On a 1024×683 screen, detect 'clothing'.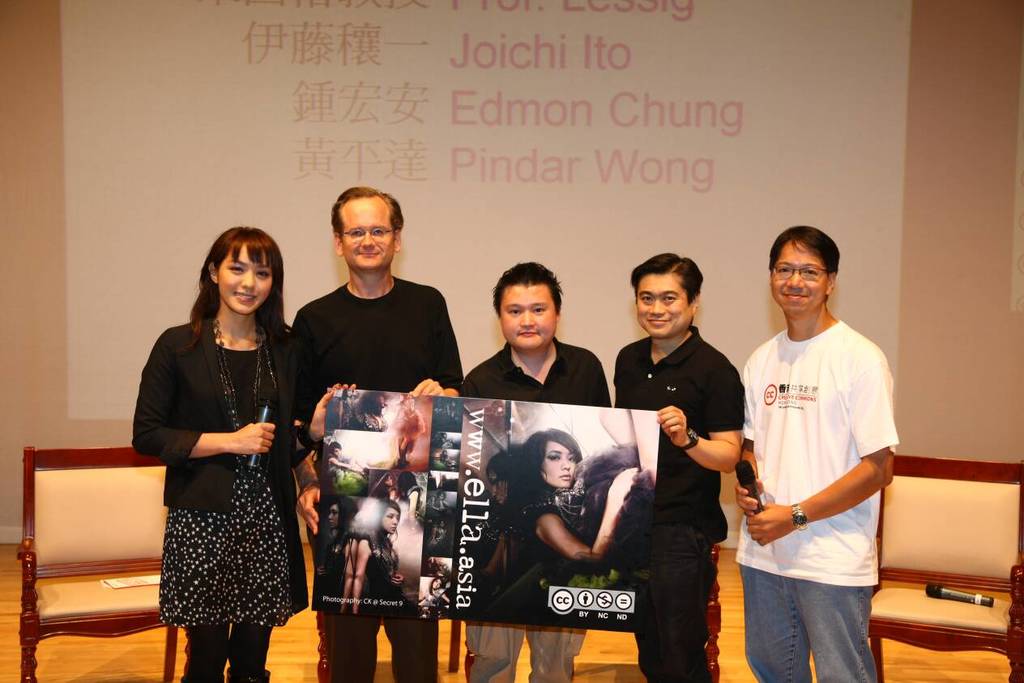
box=[132, 311, 317, 682].
